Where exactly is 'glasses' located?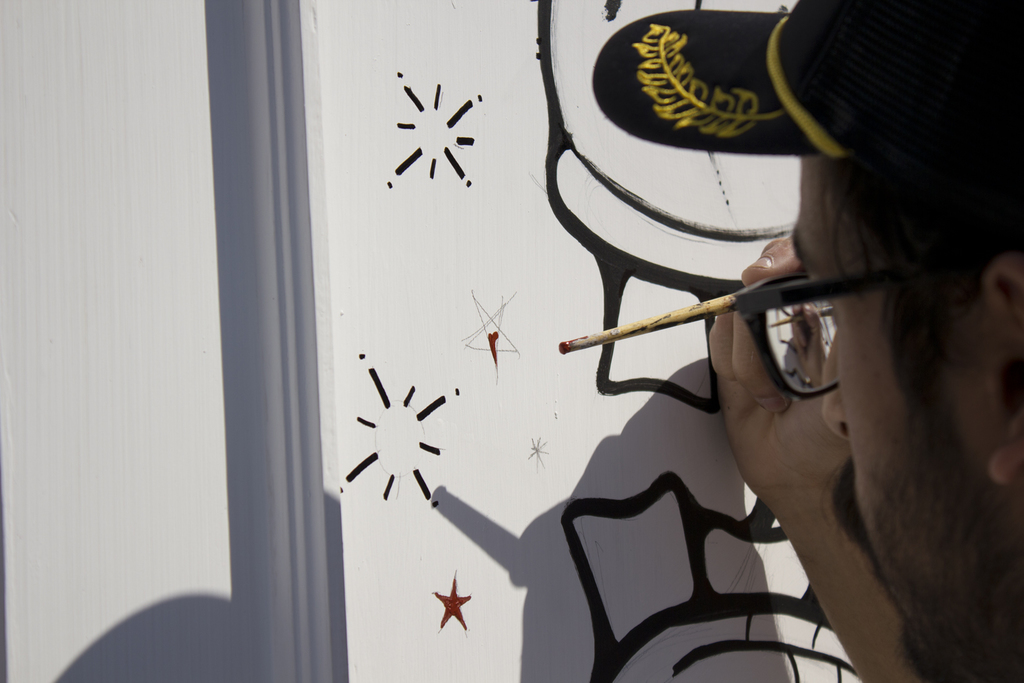
Its bounding box is detection(703, 226, 871, 412).
